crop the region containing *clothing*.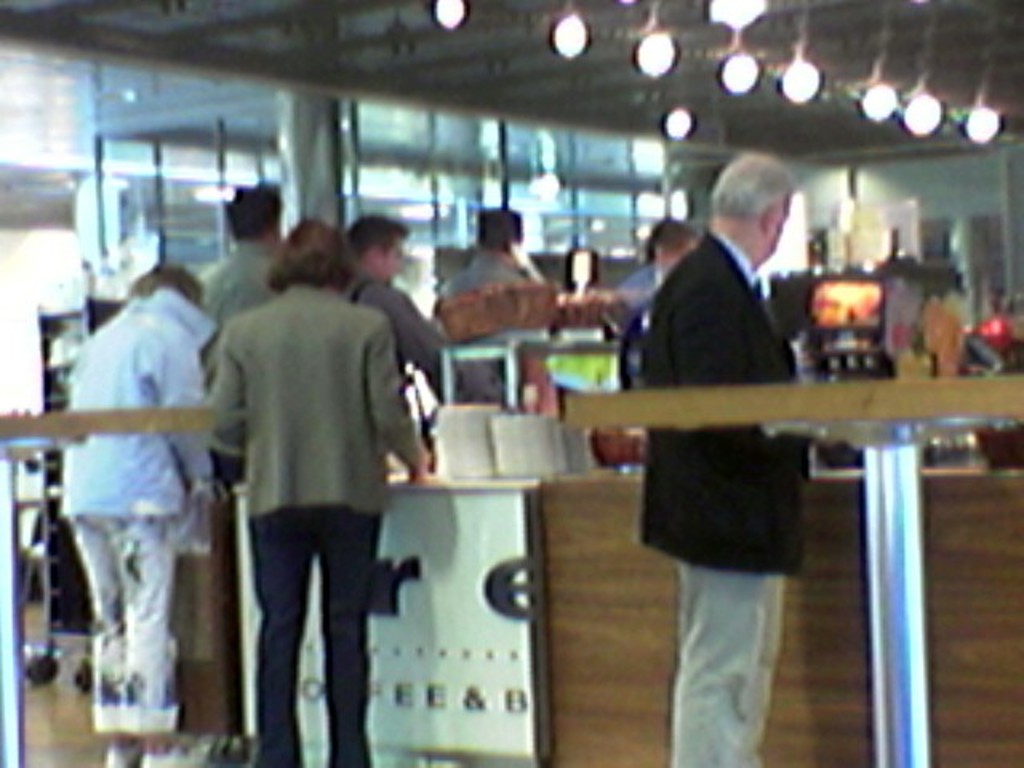
Crop region: bbox=[58, 294, 214, 736].
